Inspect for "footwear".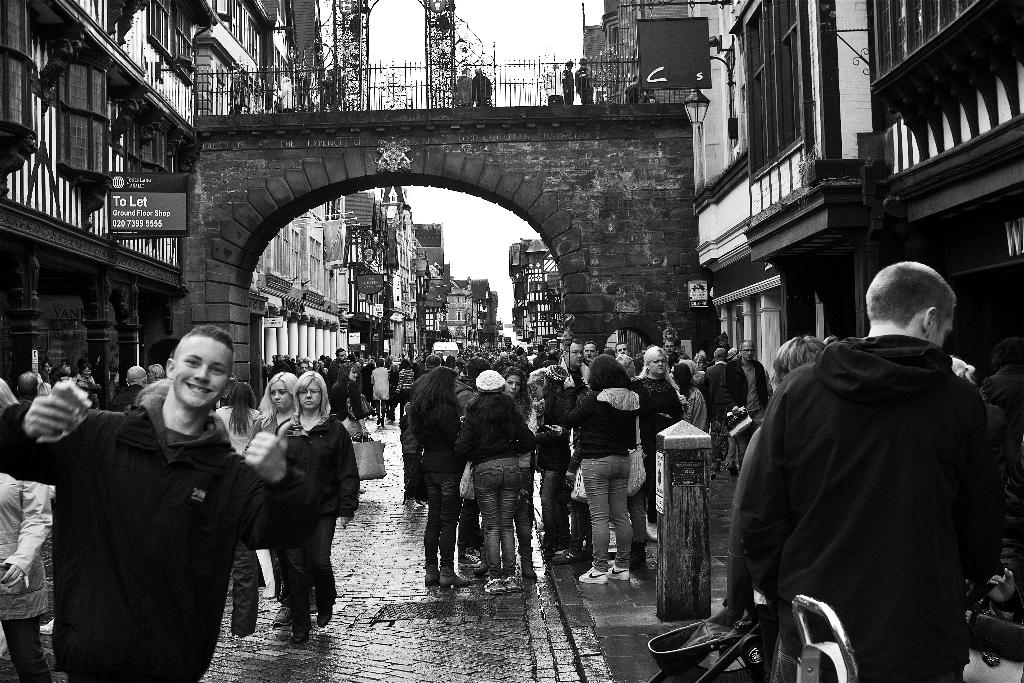
Inspection: crop(309, 588, 322, 612).
